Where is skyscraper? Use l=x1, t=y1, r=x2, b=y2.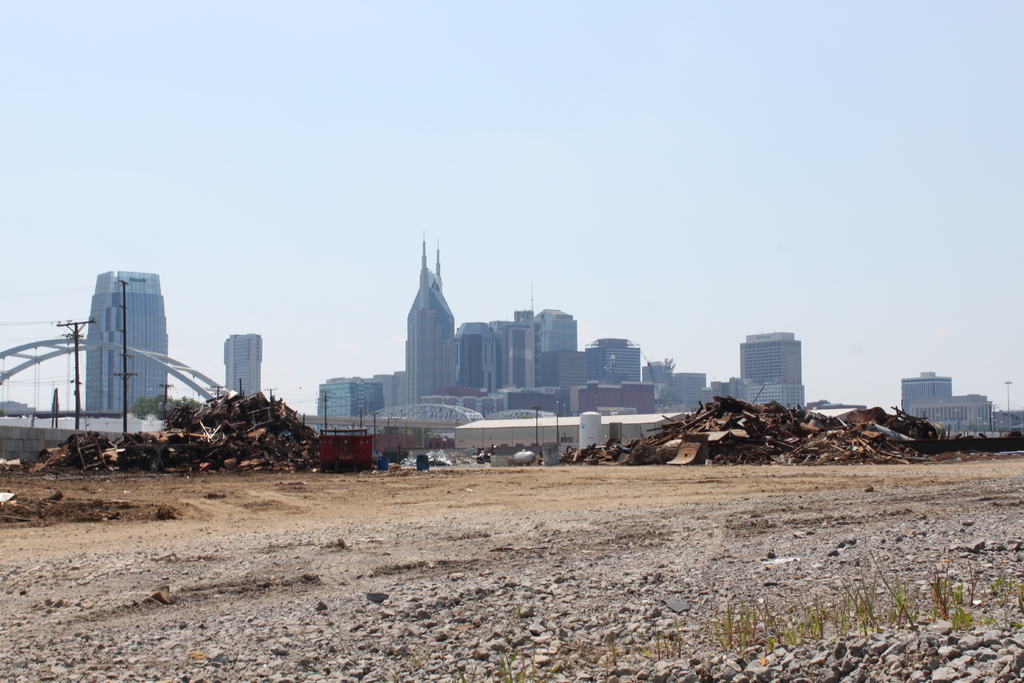
l=584, t=335, r=642, b=383.
